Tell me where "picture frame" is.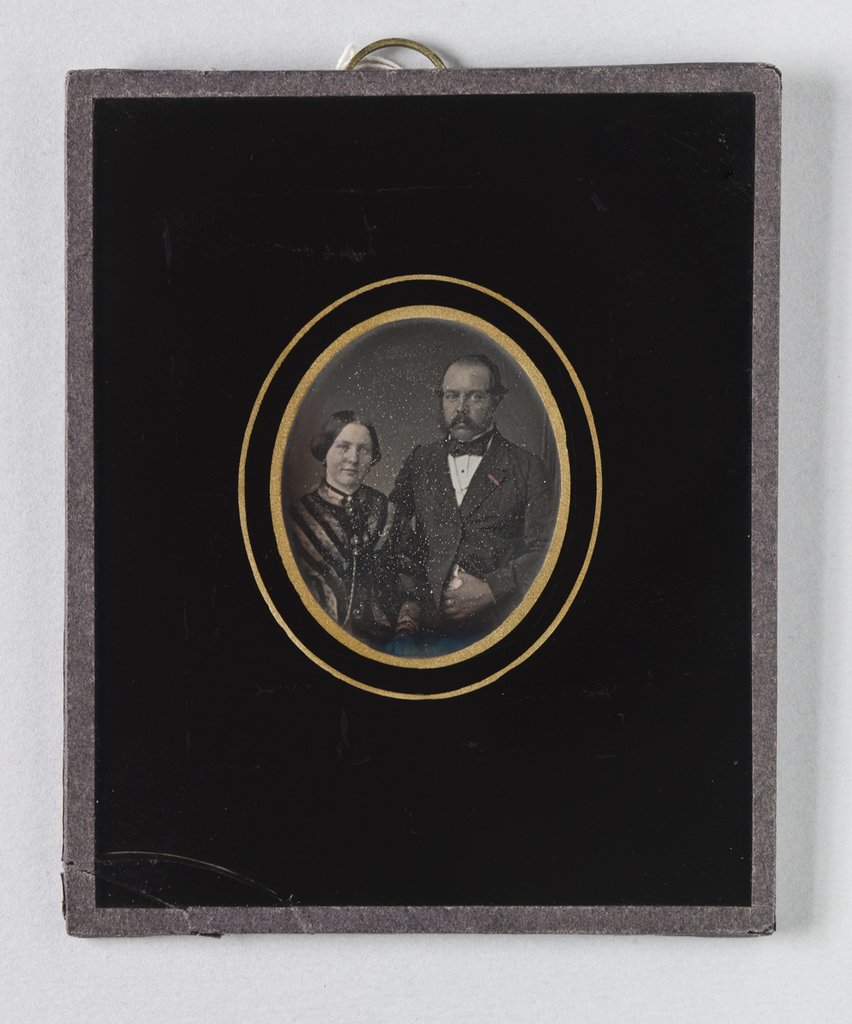
"picture frame" is at bbox(19, 101, 821, 955).
